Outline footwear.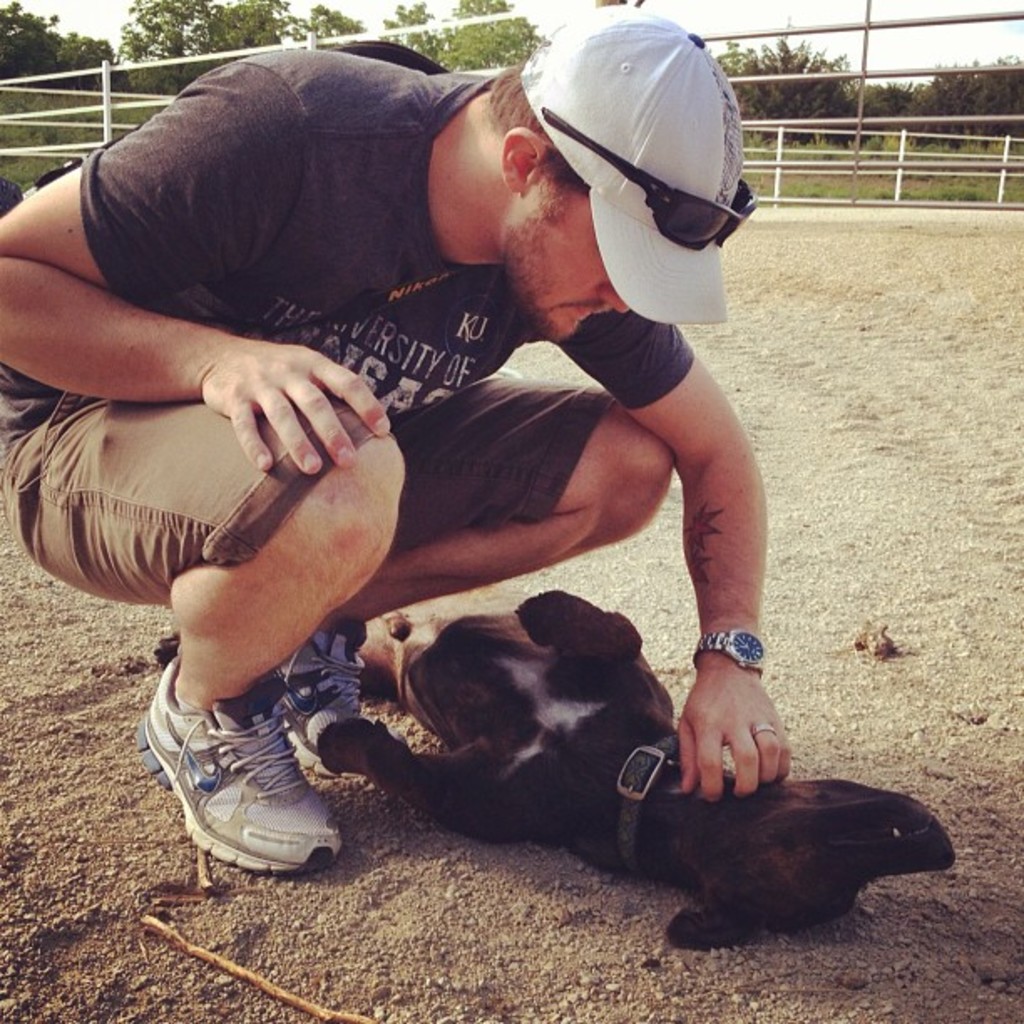
Outline: pyautogui.locateOnScreen(131, 653, 348, 877).
